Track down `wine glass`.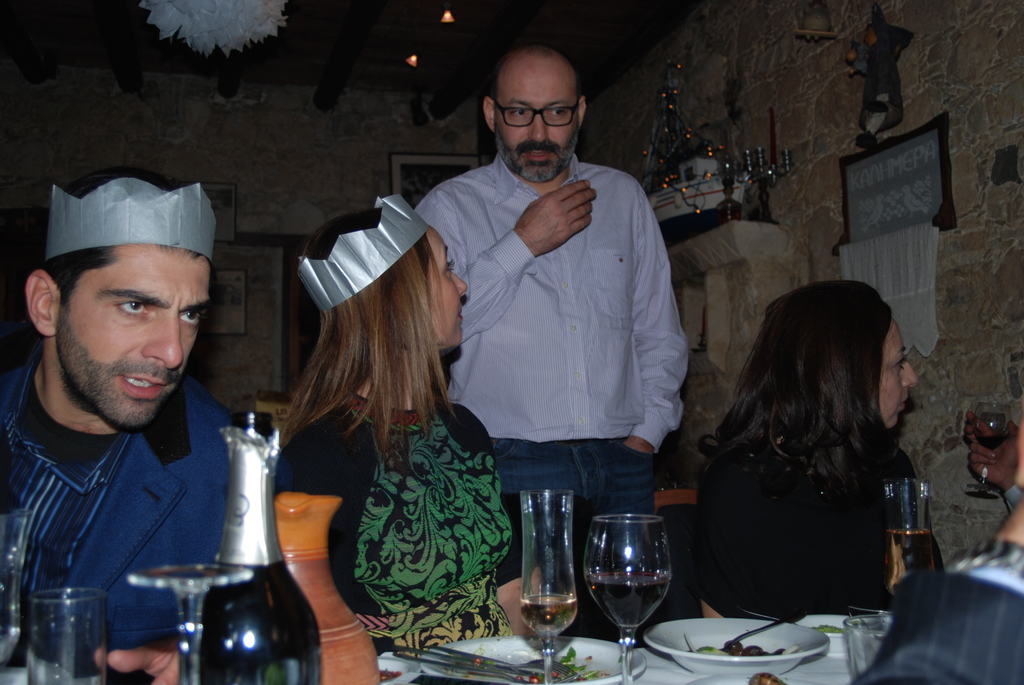
Tracked to bbox=(125, 562, 253, 684).
